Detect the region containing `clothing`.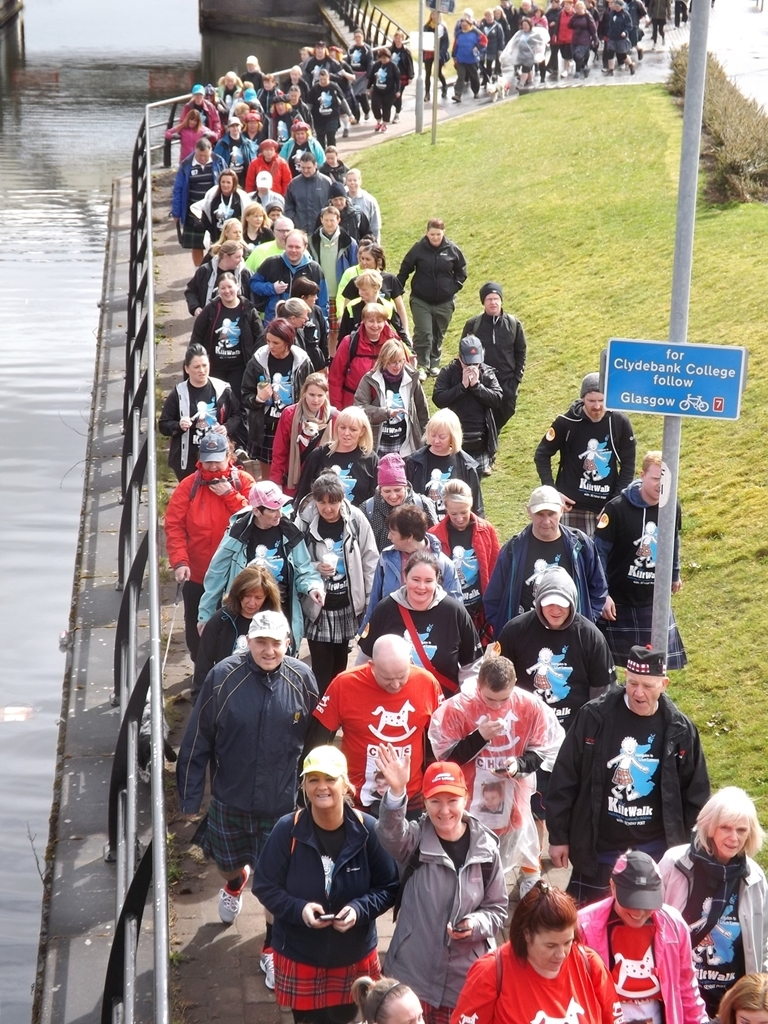
Rect(191, 181, 240, 252).
